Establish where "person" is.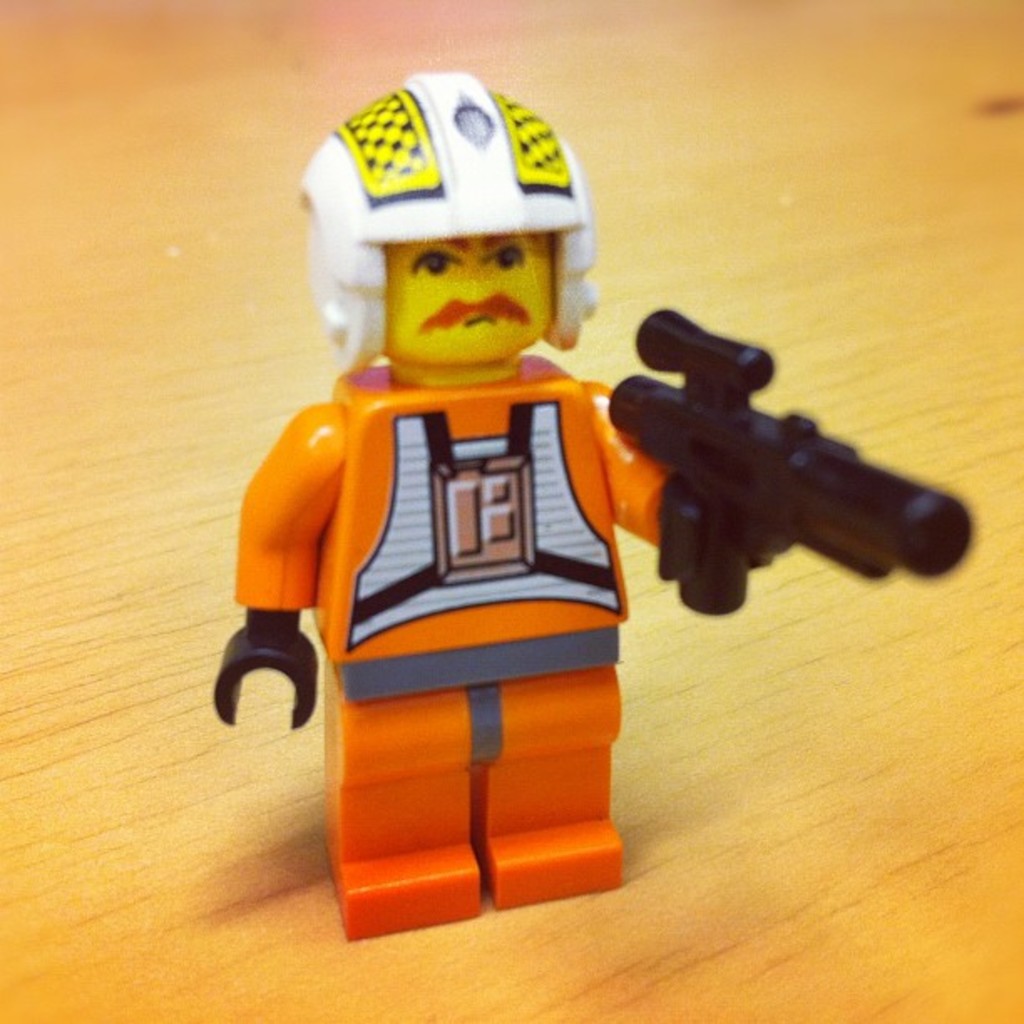
Established at 212,67,965,942.
